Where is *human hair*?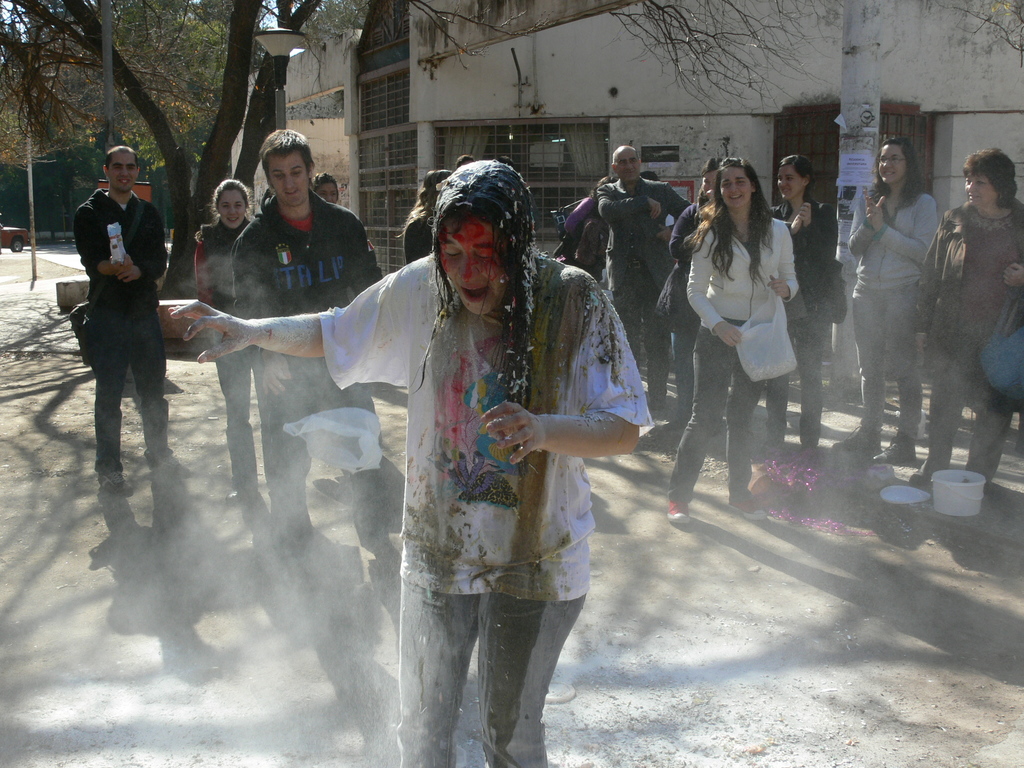
(left=259, top=128, right=314, bottom=169).
